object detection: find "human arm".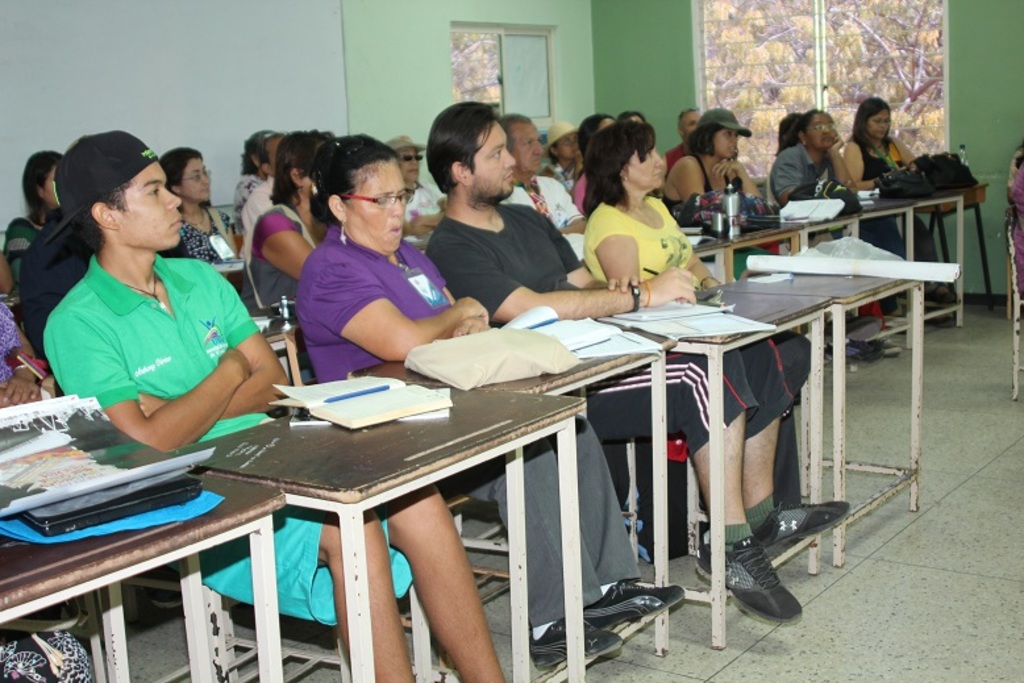
detection(132, 282, 287, 422).
